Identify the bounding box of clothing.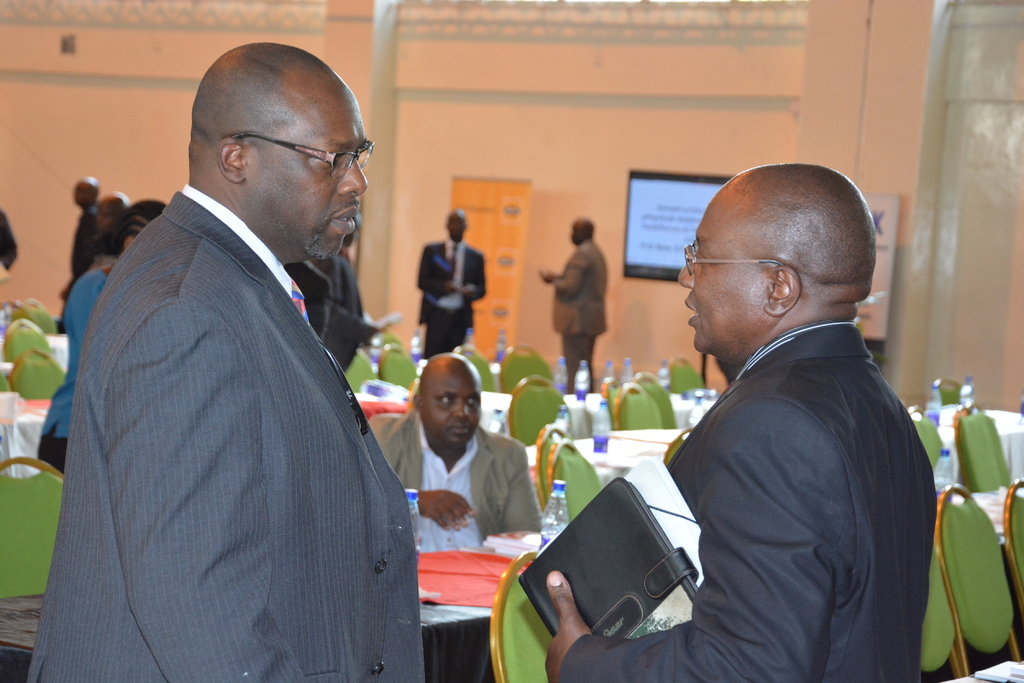
locate(369, 401, 543, 549).
